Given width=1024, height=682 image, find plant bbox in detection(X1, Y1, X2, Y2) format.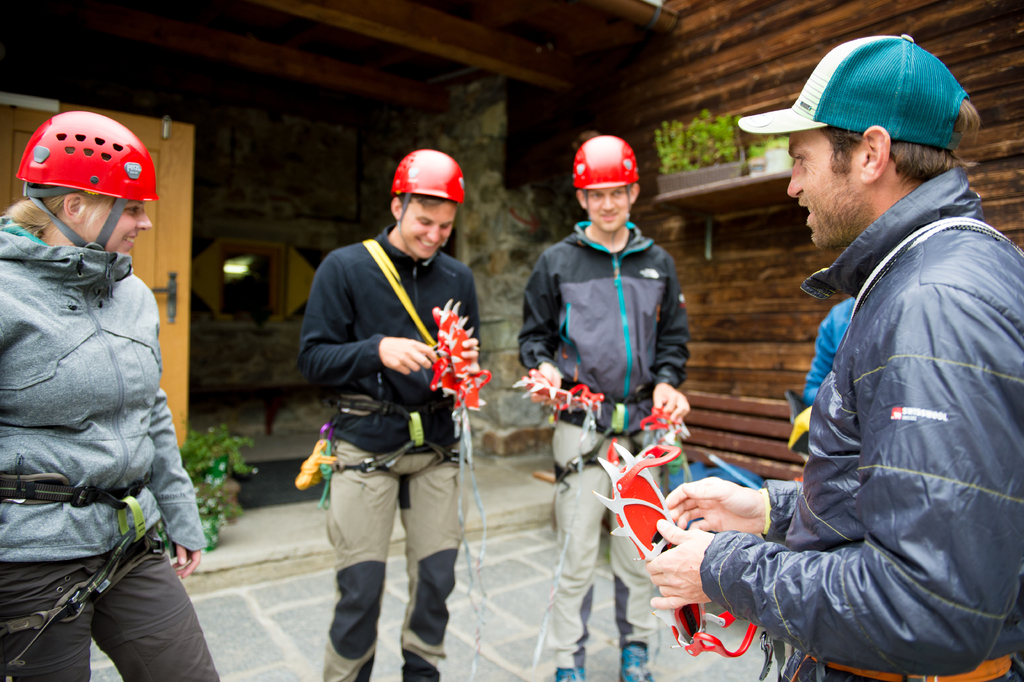
detection(175, 424, 257, 526).
